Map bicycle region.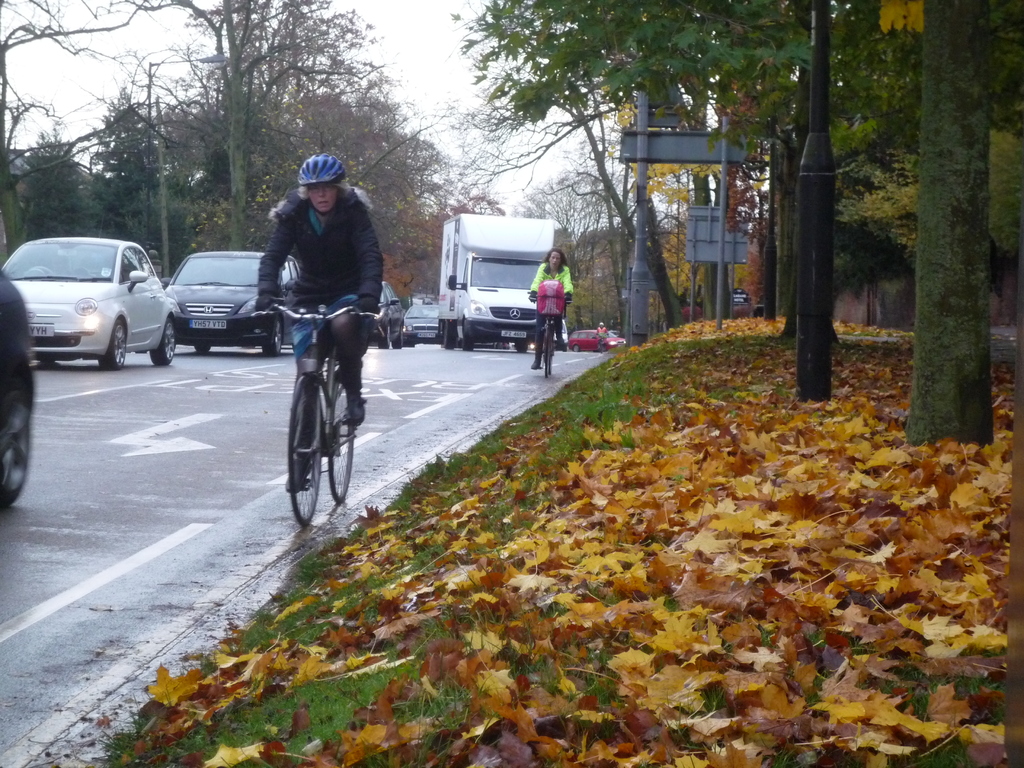
Mapped to box=[527, 294, 573, 378].
